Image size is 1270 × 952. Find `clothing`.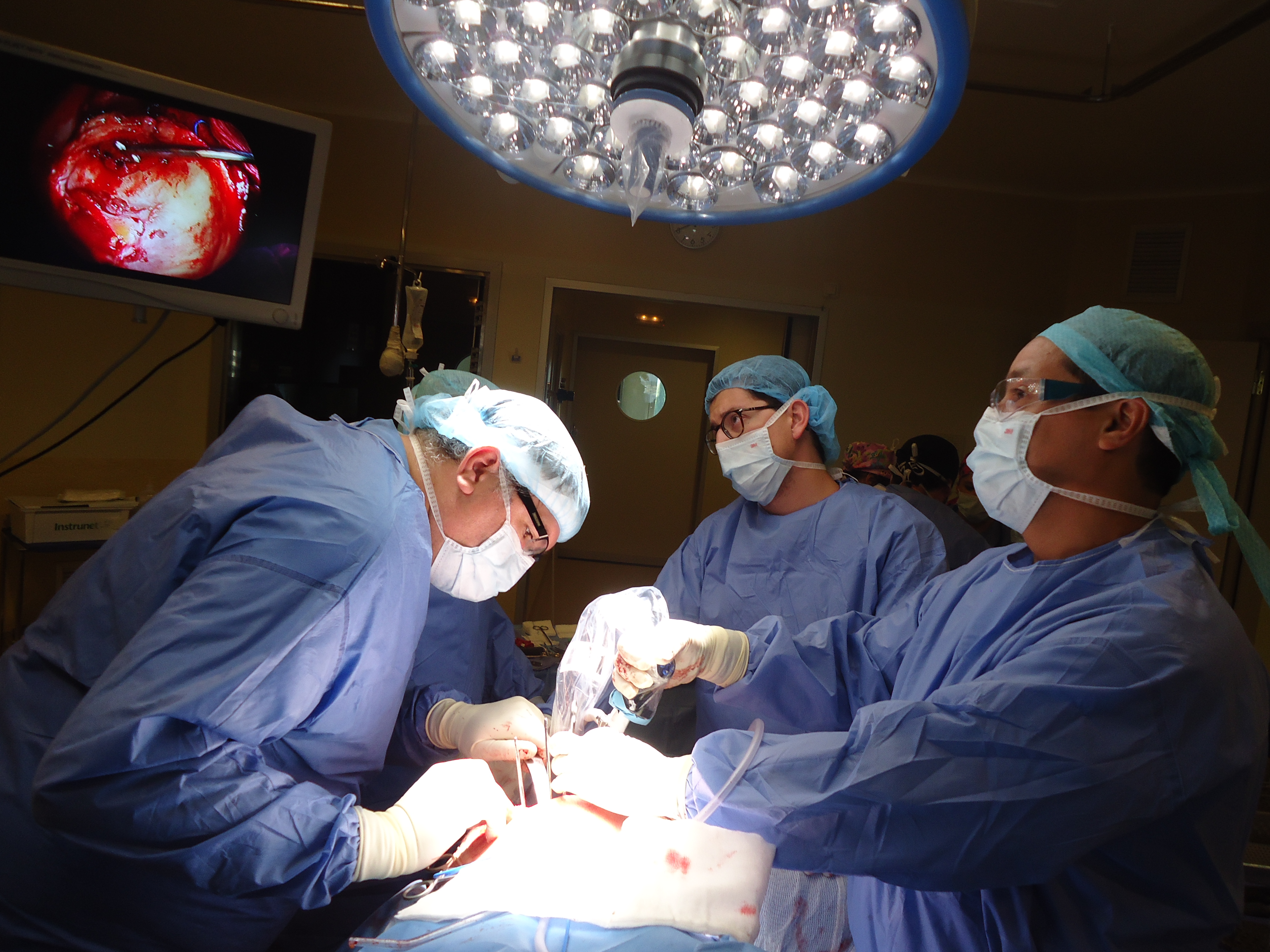
(190,142,280,279).
